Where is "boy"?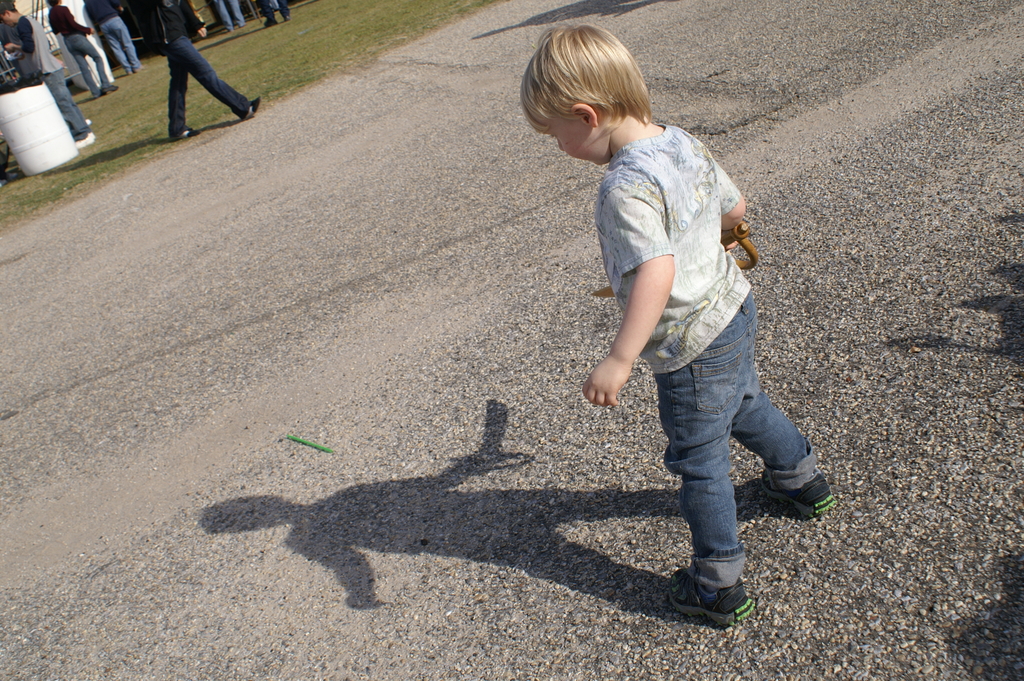
0/0/97/146.
